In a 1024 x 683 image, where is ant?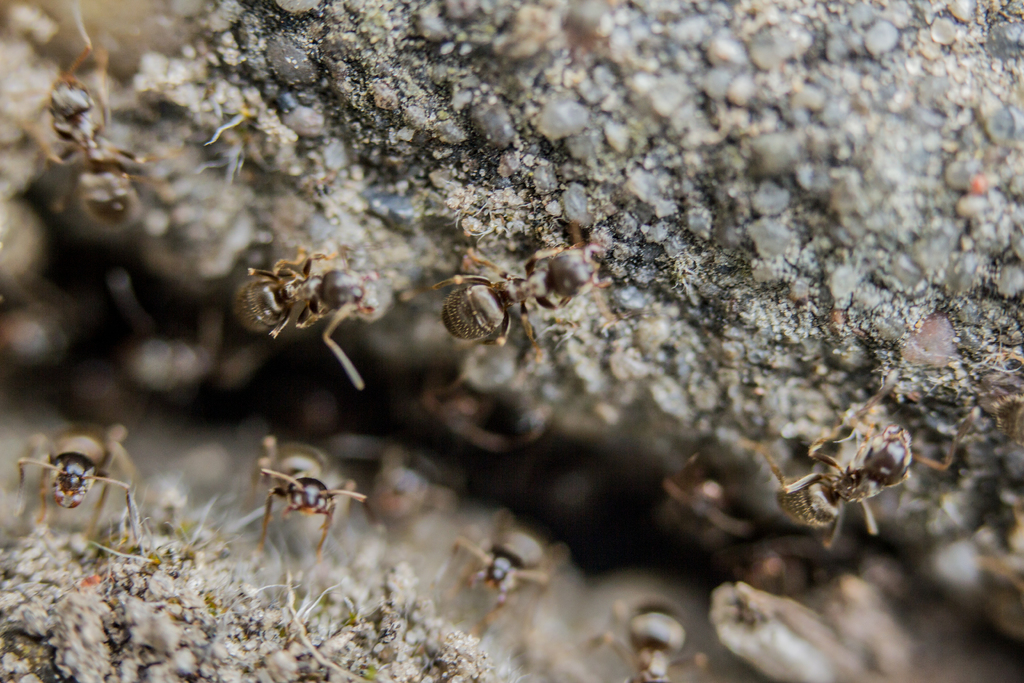
430,211,649,362.
